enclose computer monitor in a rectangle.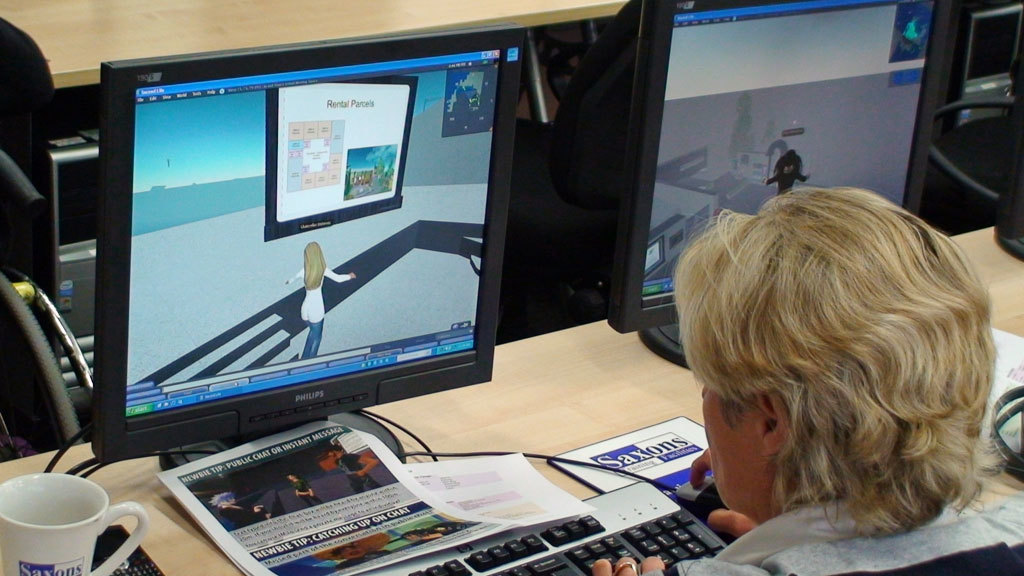
954, 0, 1023, 131.
